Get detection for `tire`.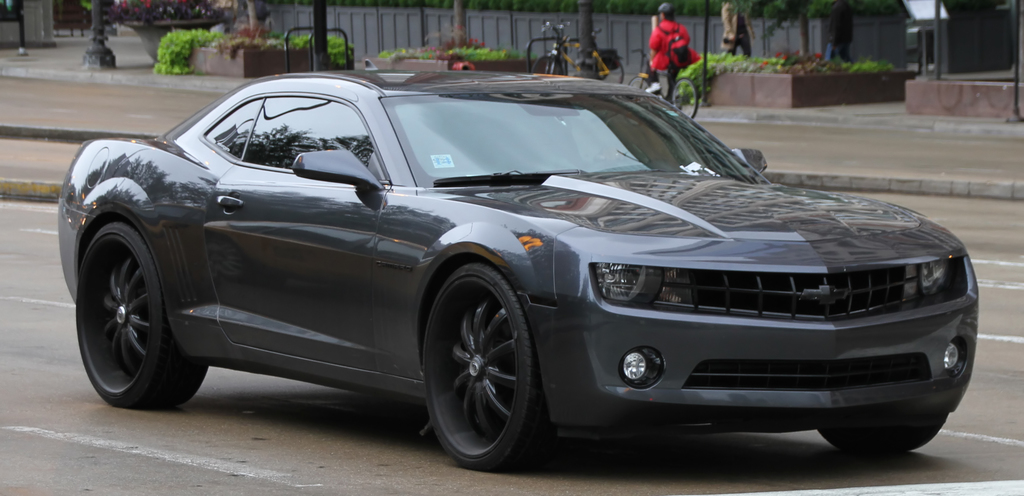
Detection: l=429, t=257, r=536, b=472.
